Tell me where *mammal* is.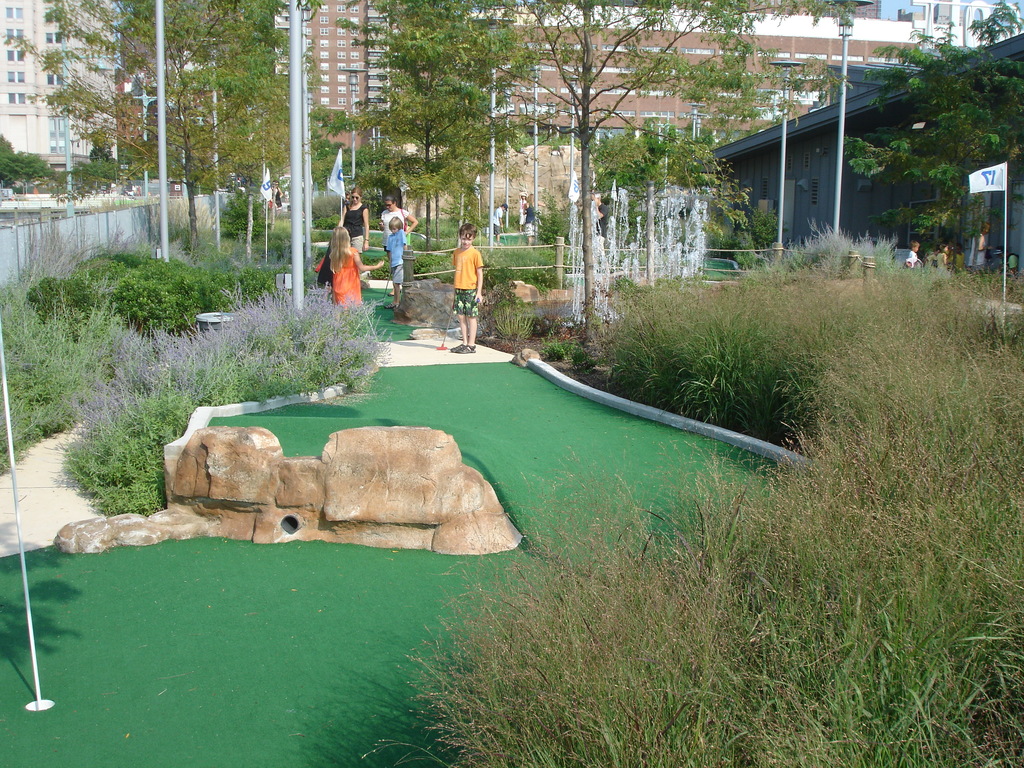
*mammal* is at (x1=337, y1=184, x2=369, y2=264).
